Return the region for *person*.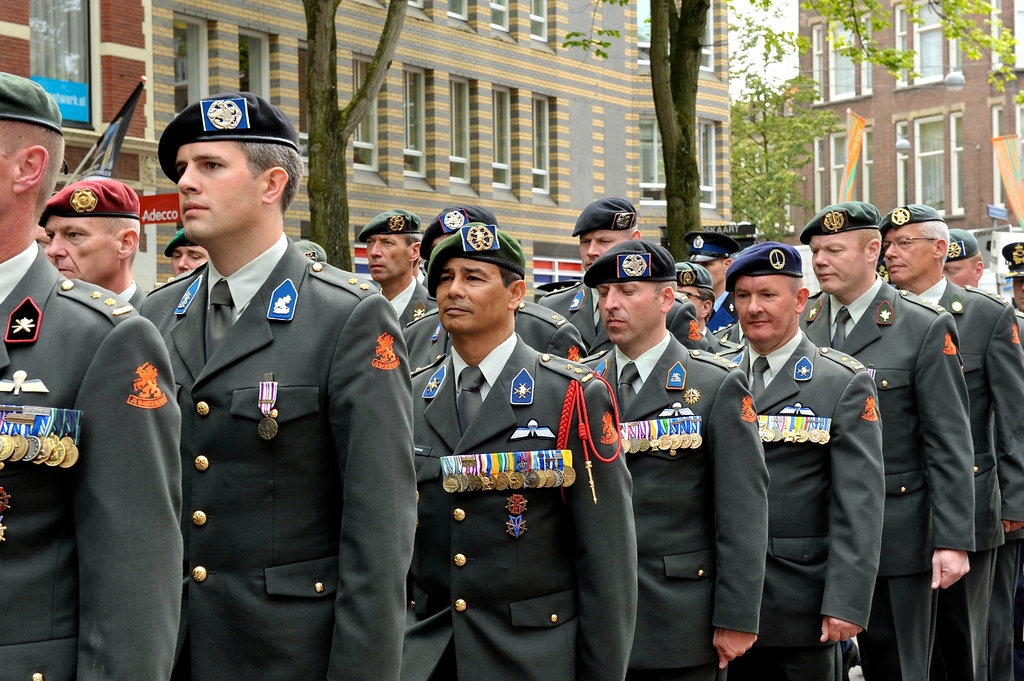
region(680, 230, 743, 330).
